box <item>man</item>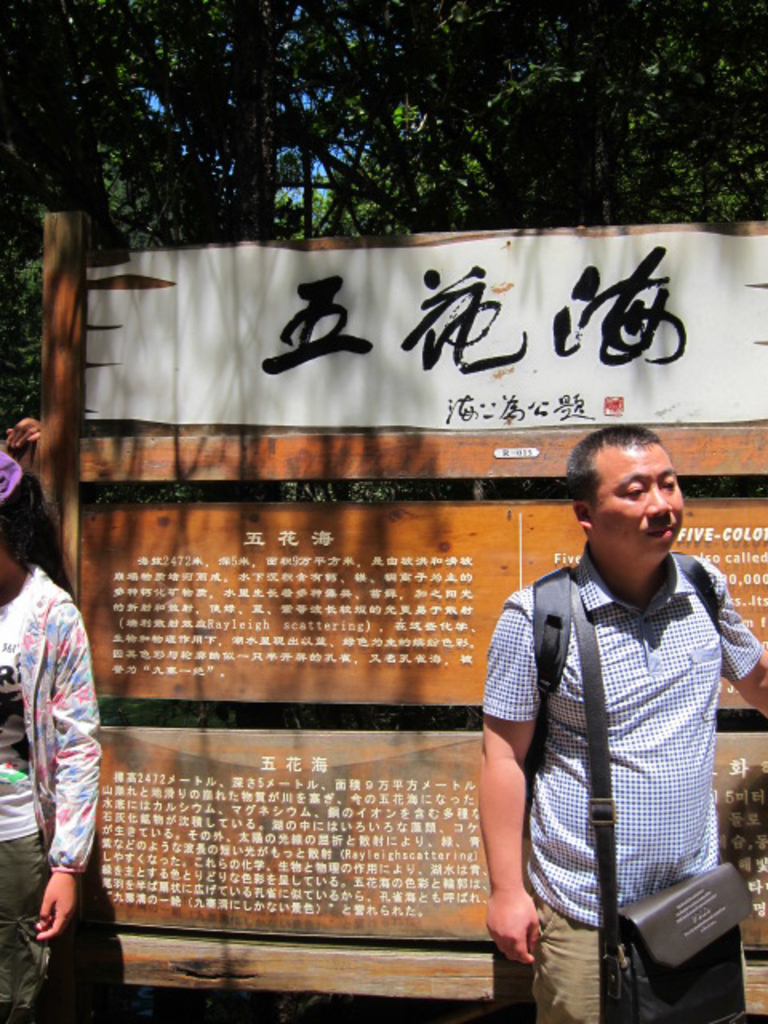
(x1=486, y1=422, x2=766, y2=1022)
